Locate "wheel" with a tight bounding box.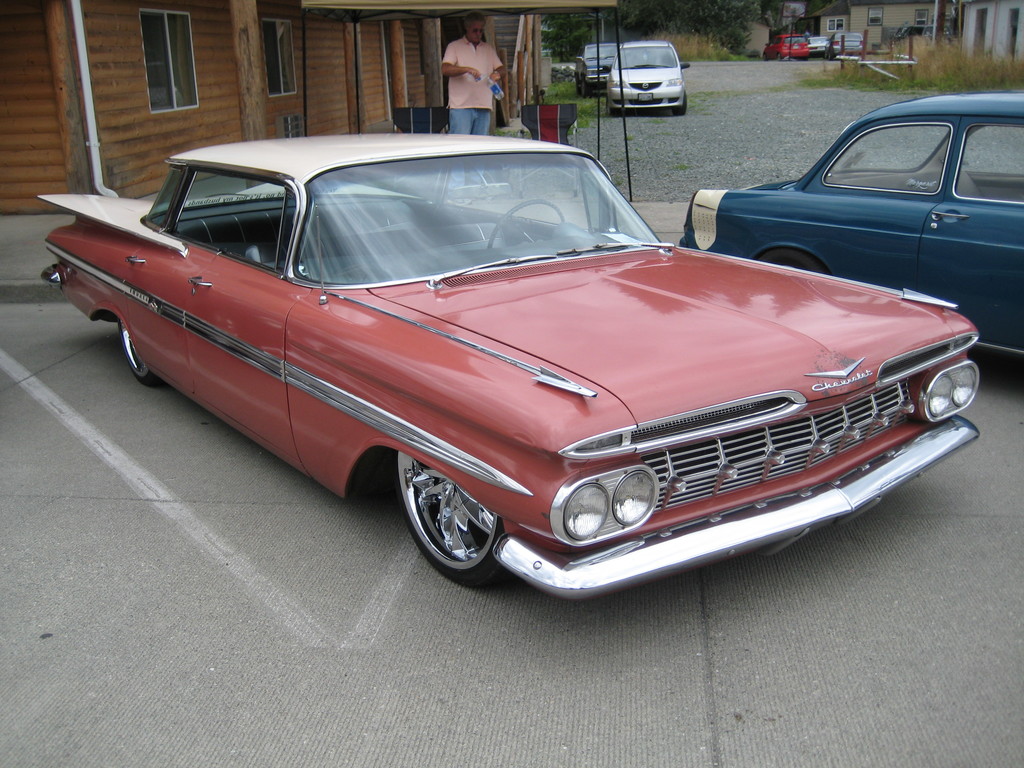
828,53,835,61.
